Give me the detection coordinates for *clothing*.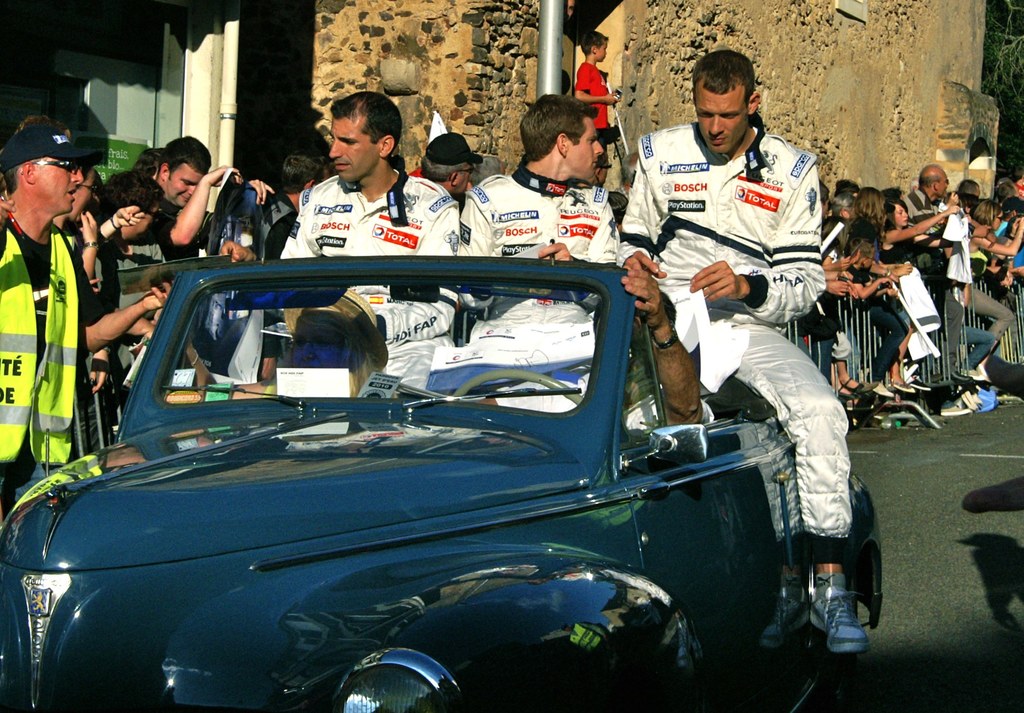
{"left": 473, "top": 342, "right": 707, "bottom": 418}.
